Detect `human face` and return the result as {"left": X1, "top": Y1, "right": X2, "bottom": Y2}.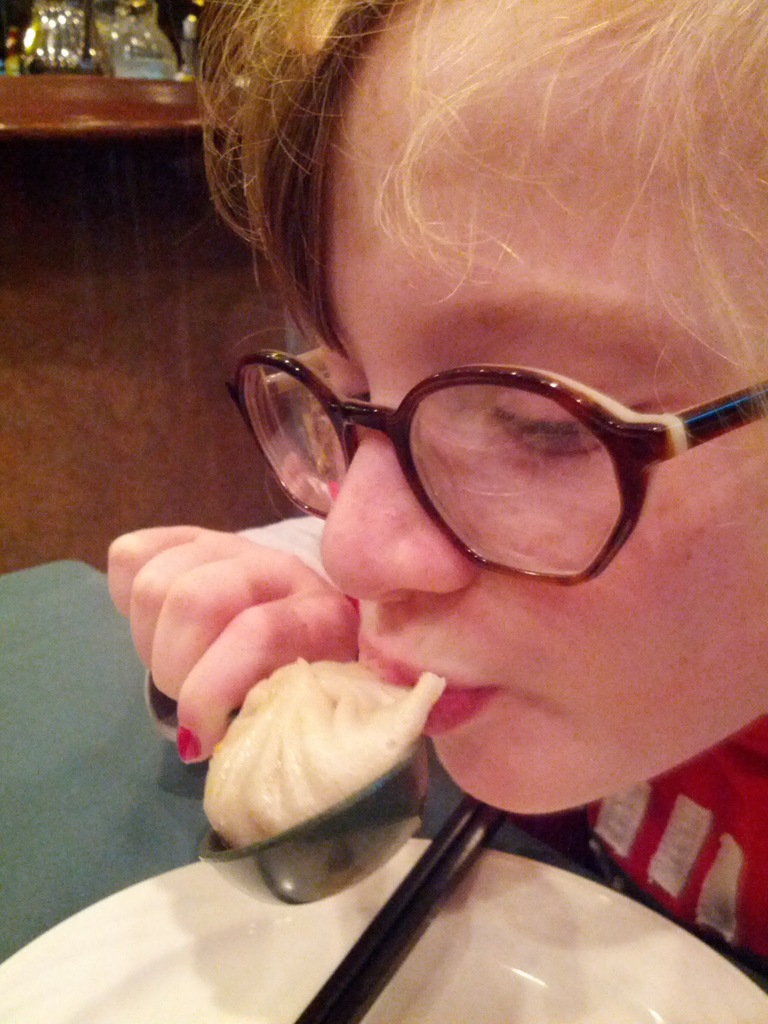
{"left": 313, "top": 0, "right": 767, "bottom": 819}.
